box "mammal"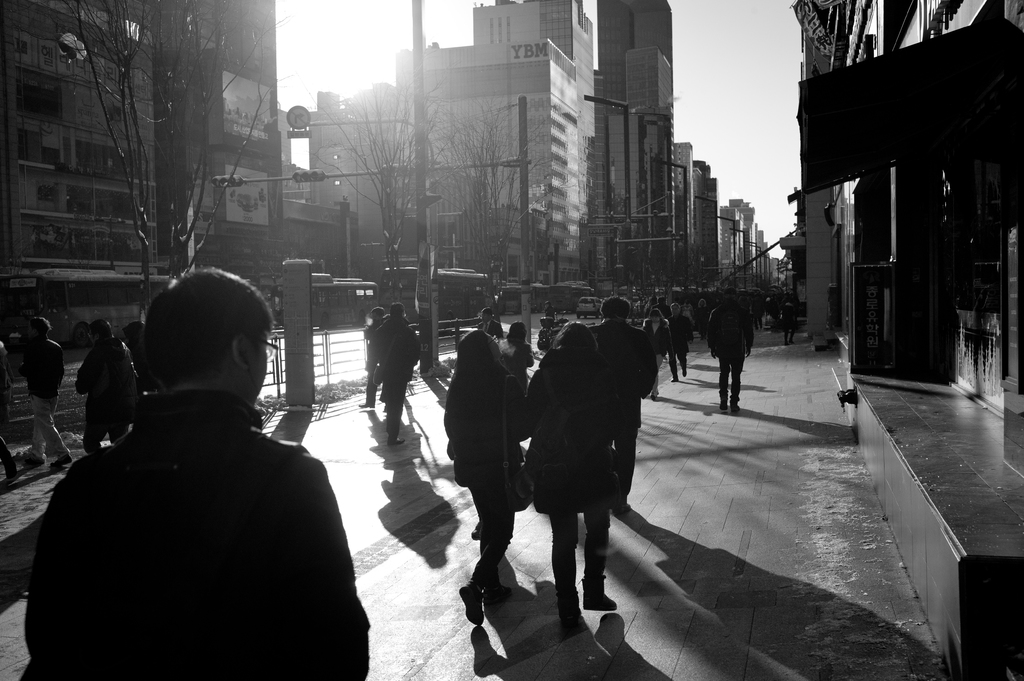
bbox(479, 307, 511, 340)
